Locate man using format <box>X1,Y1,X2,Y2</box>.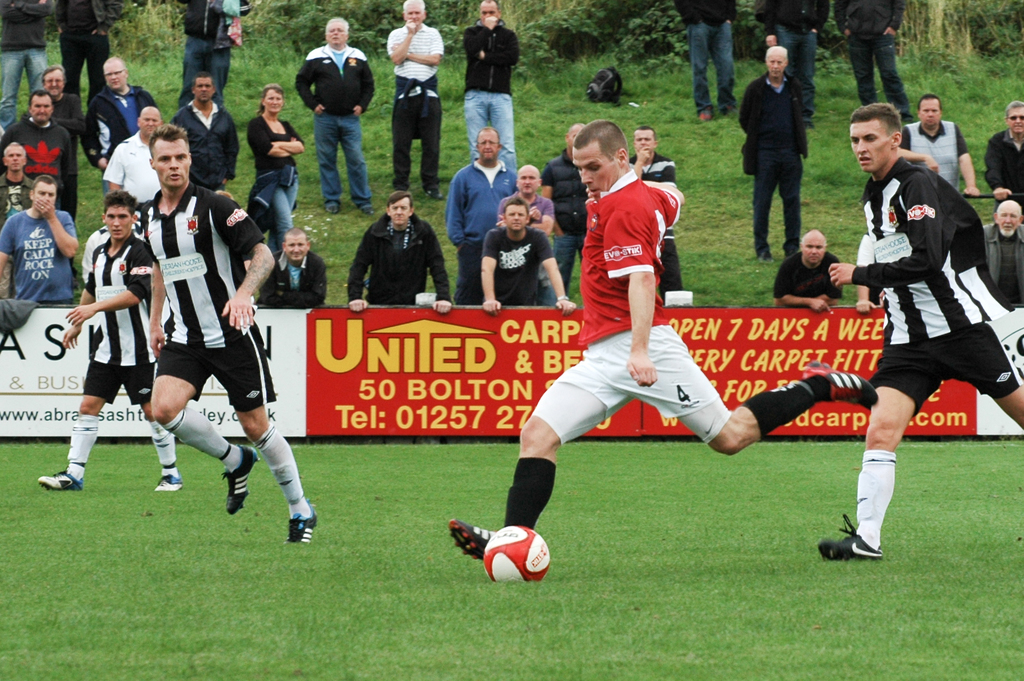
<box>33,188,186,493</box>.
